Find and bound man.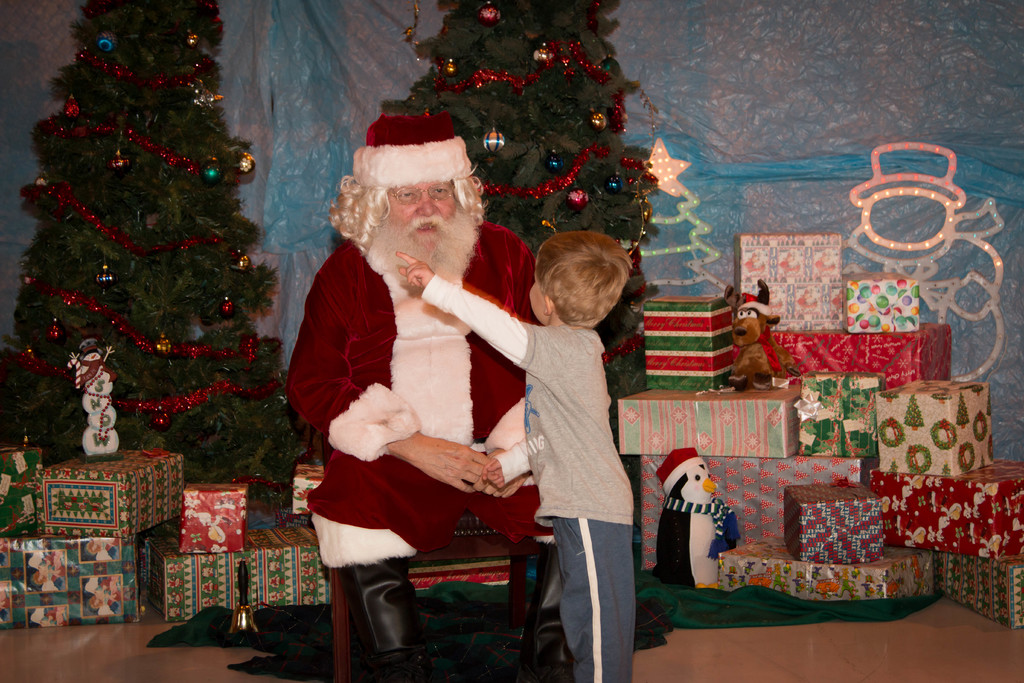
Bound: left=284, top=110, right=545, bottom=682.
